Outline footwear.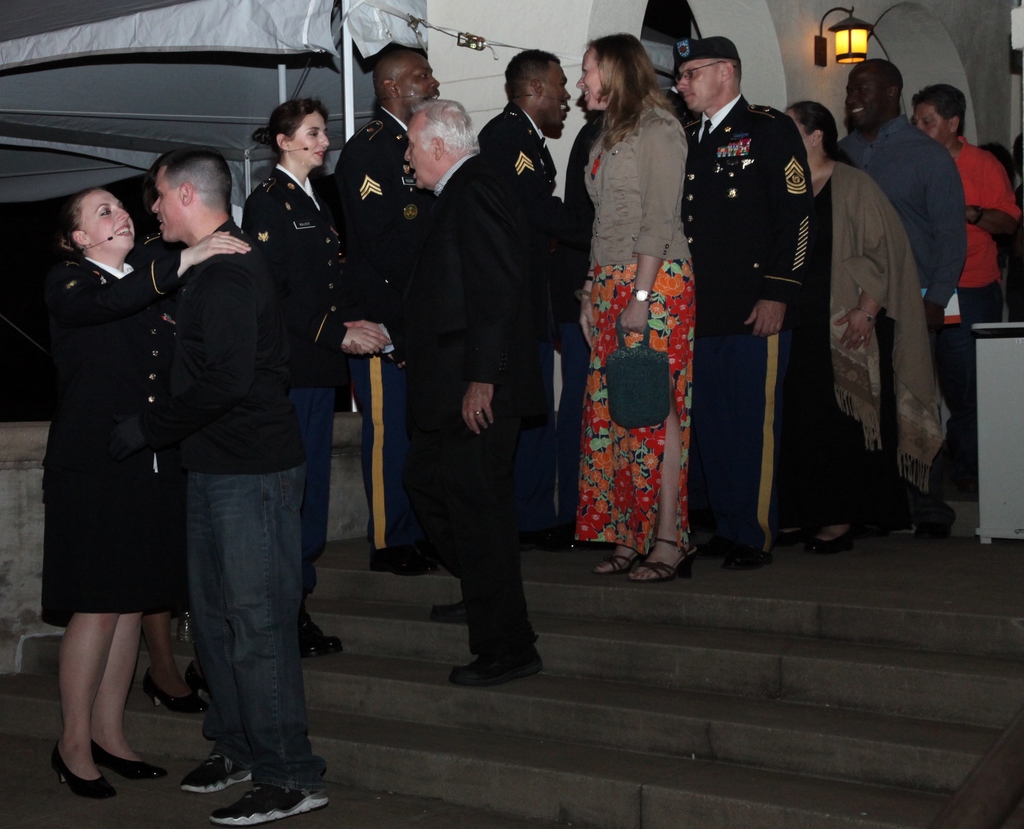
Outline: (x1=443, y1=648, x2=543, y2=690).
